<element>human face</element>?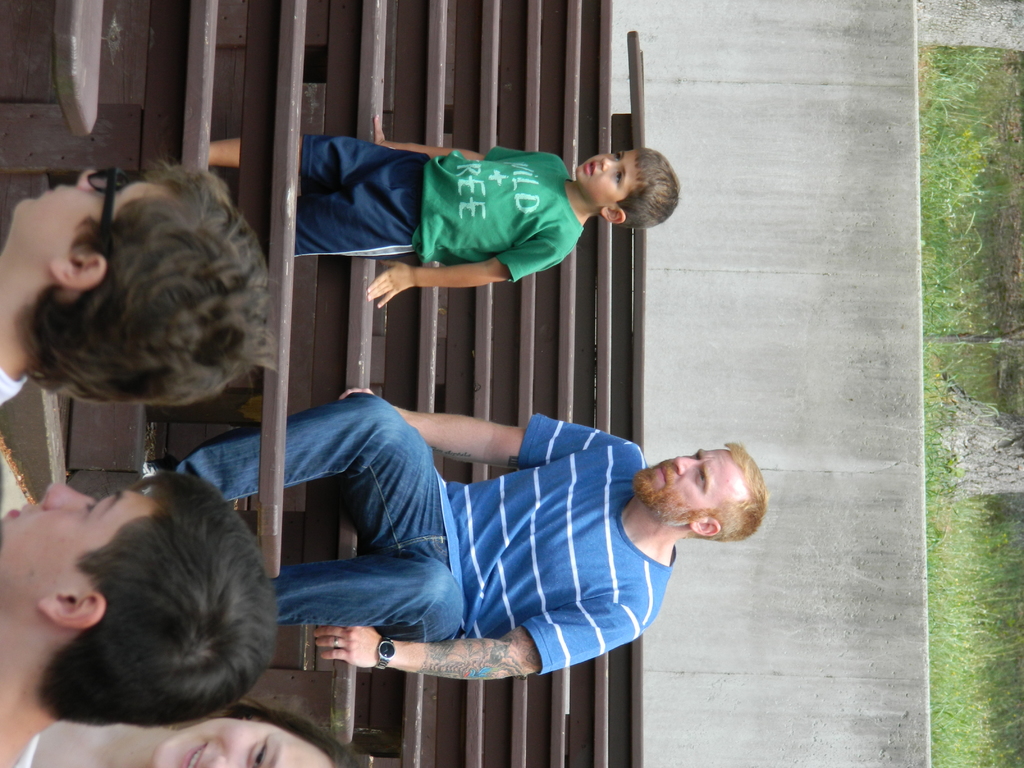
568:145:636:204
